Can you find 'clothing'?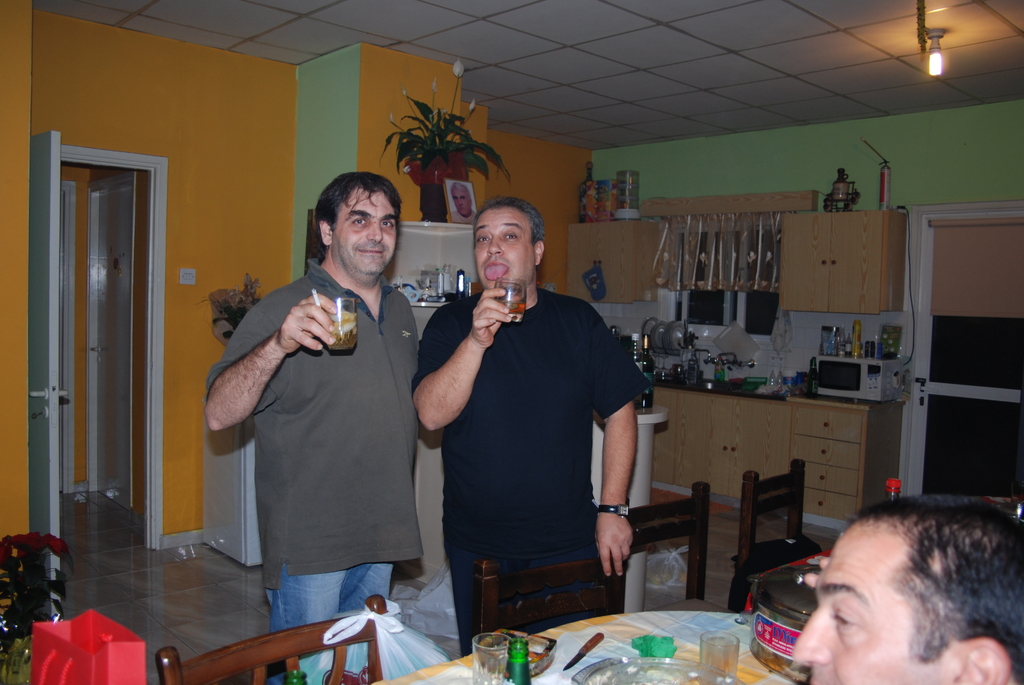
Yes, bounding box: <region>433, 244, 661, 634</region>.
